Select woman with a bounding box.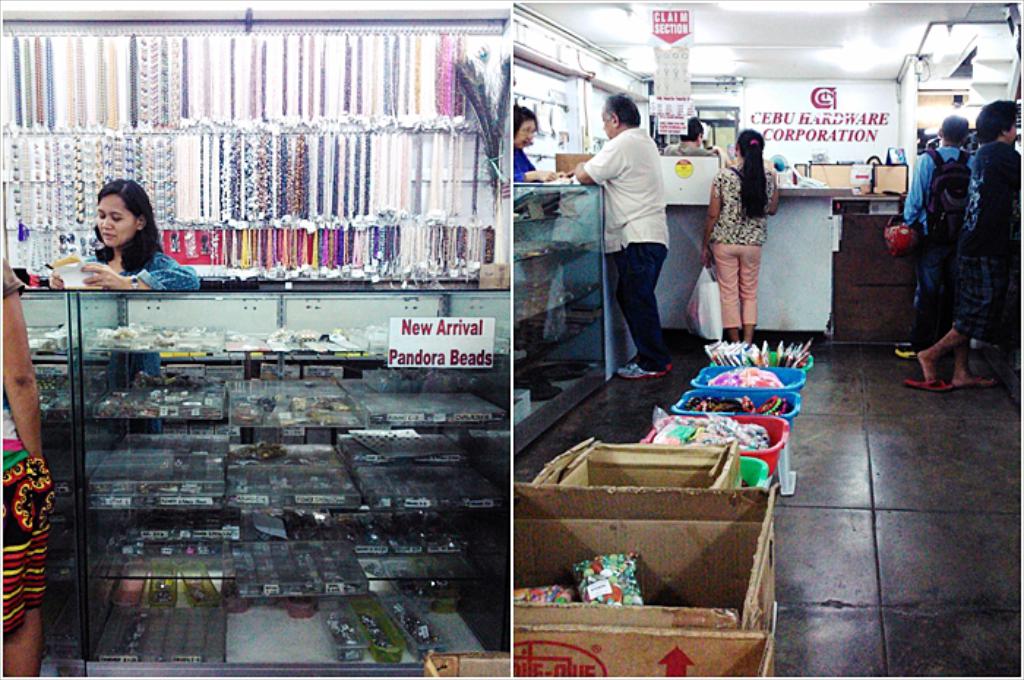
(913, 98, 1023, 392).
